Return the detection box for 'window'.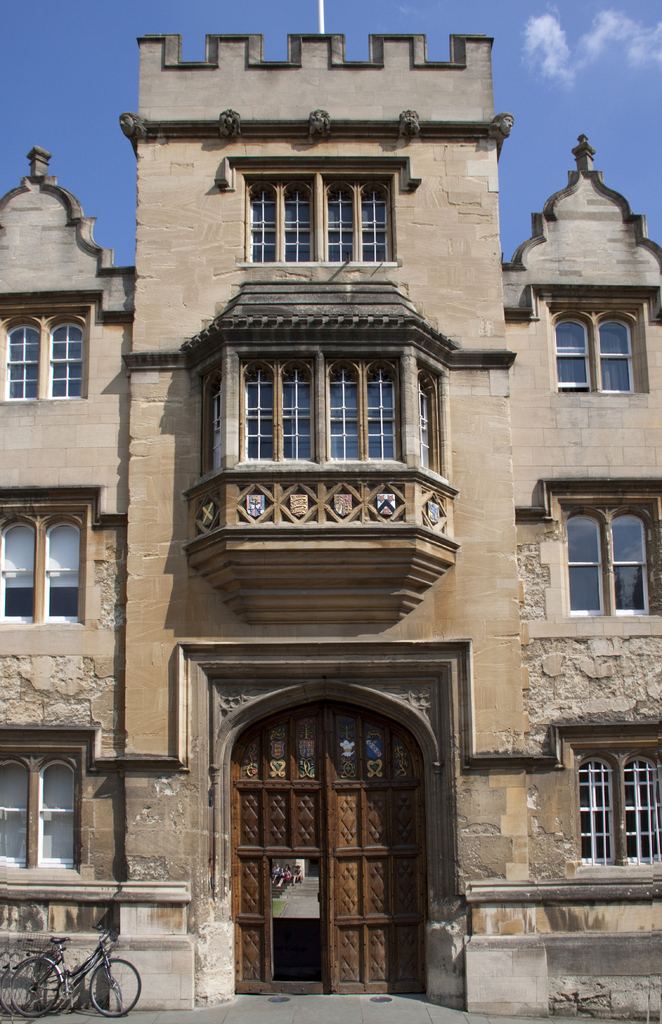
crop(202, 364, 224, 477).
